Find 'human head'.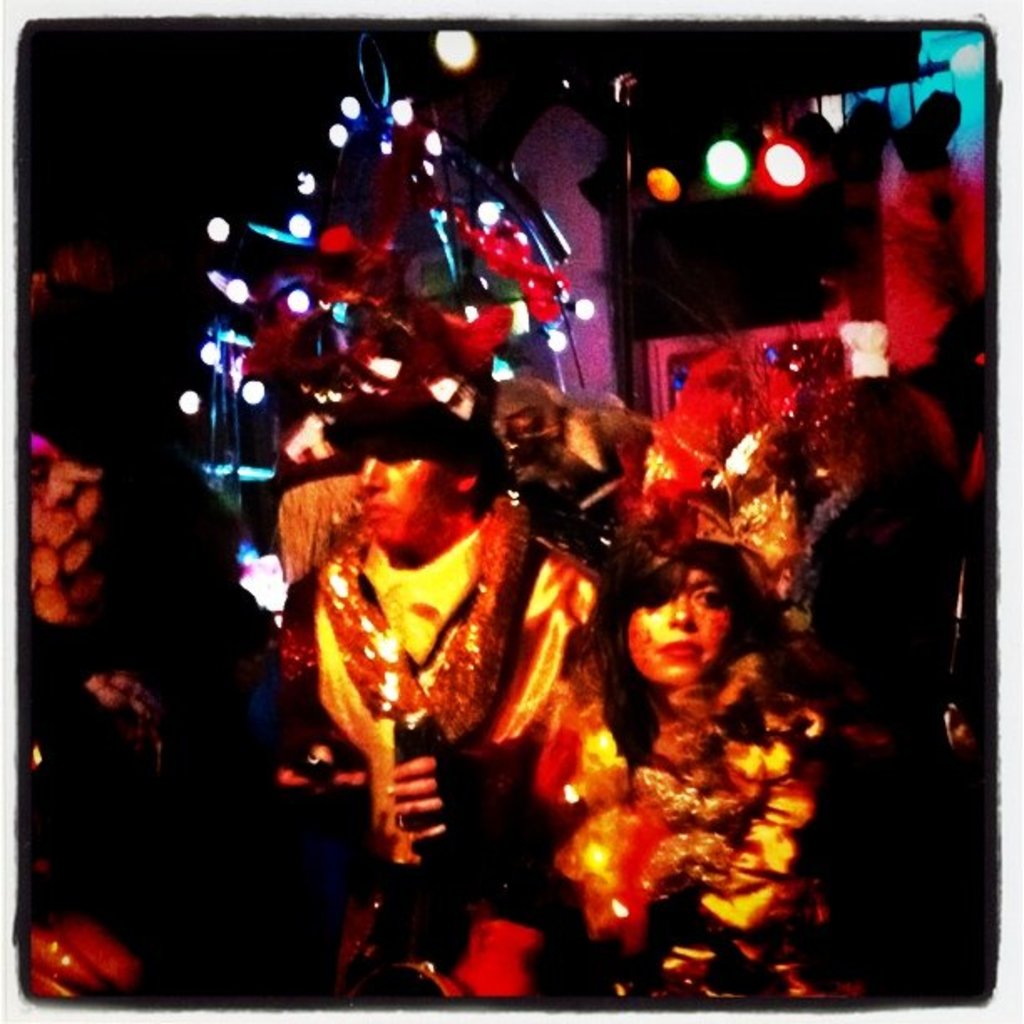
(611, 534, 768, 684).
